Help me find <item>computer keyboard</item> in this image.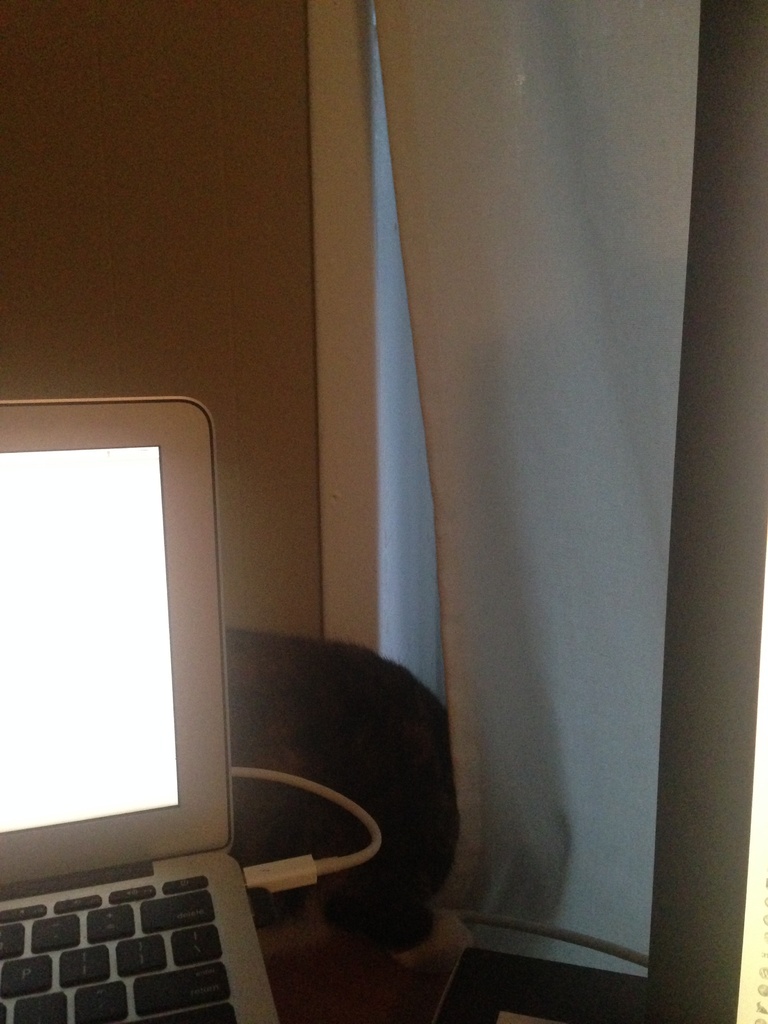
Found it: bbox(0, 875, 240, 1023).
